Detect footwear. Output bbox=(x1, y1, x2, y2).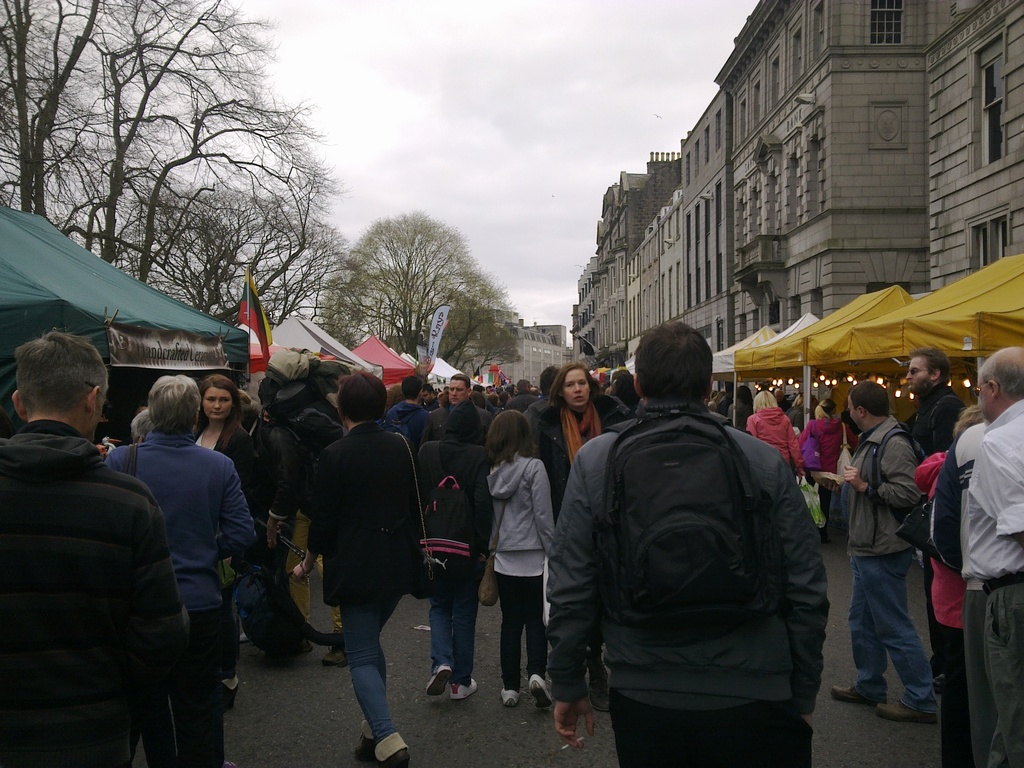
bbox=(530, 671, 551, 712).
